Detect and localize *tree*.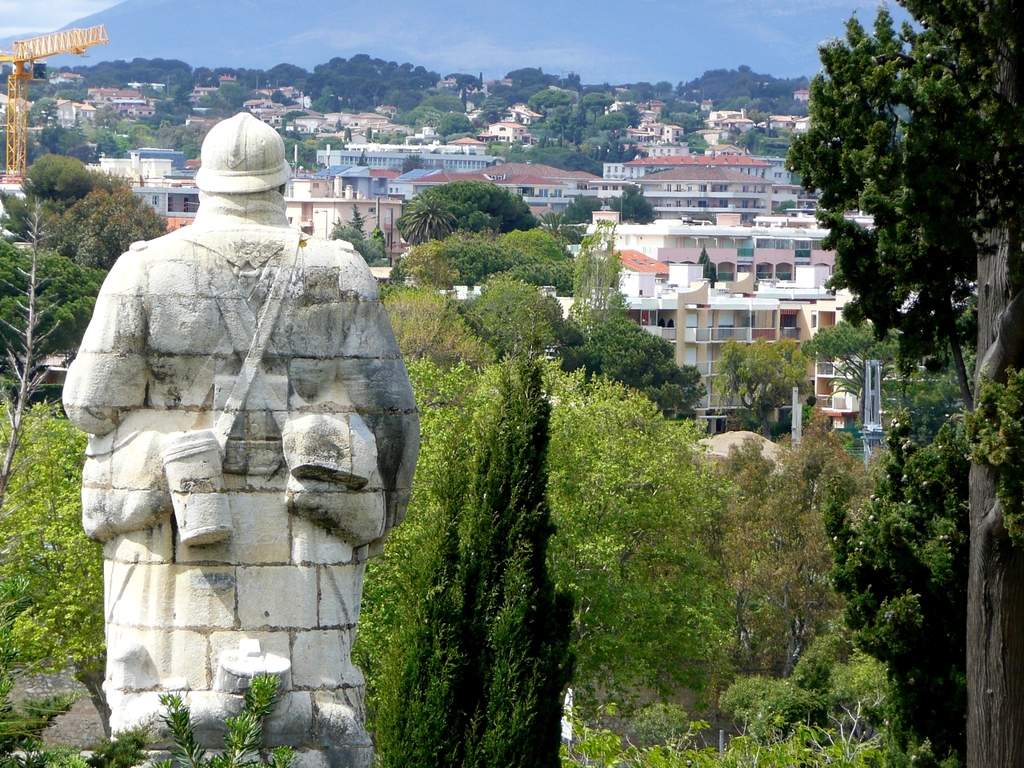
Localized at rect(553, 370, 738, 706).
